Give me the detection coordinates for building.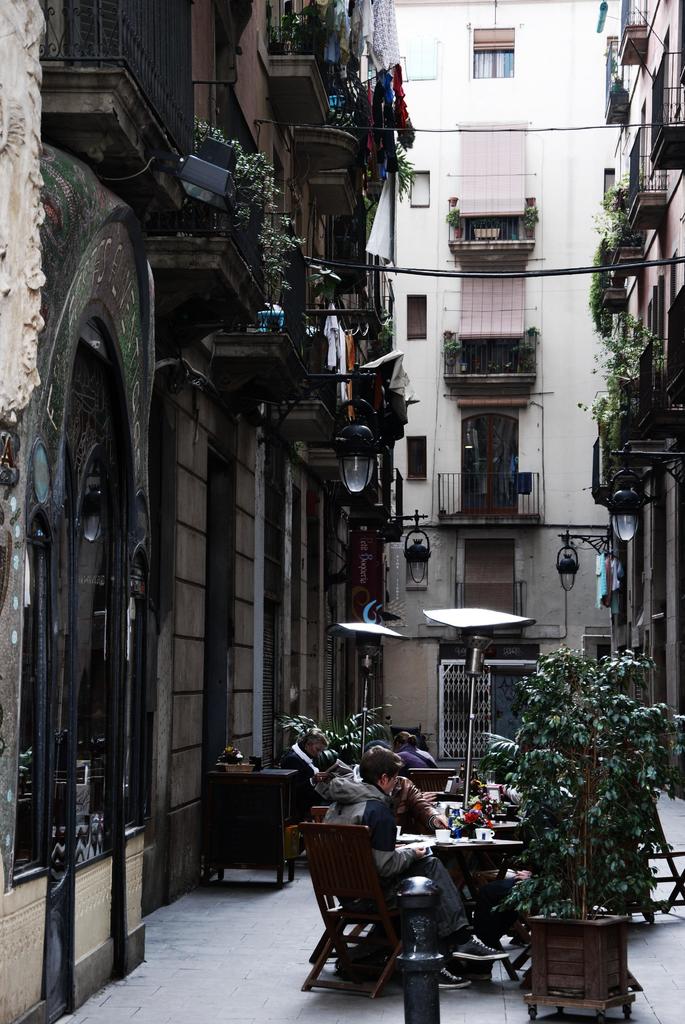
[x1=0, y1=0, x2=413, y2=1023].
